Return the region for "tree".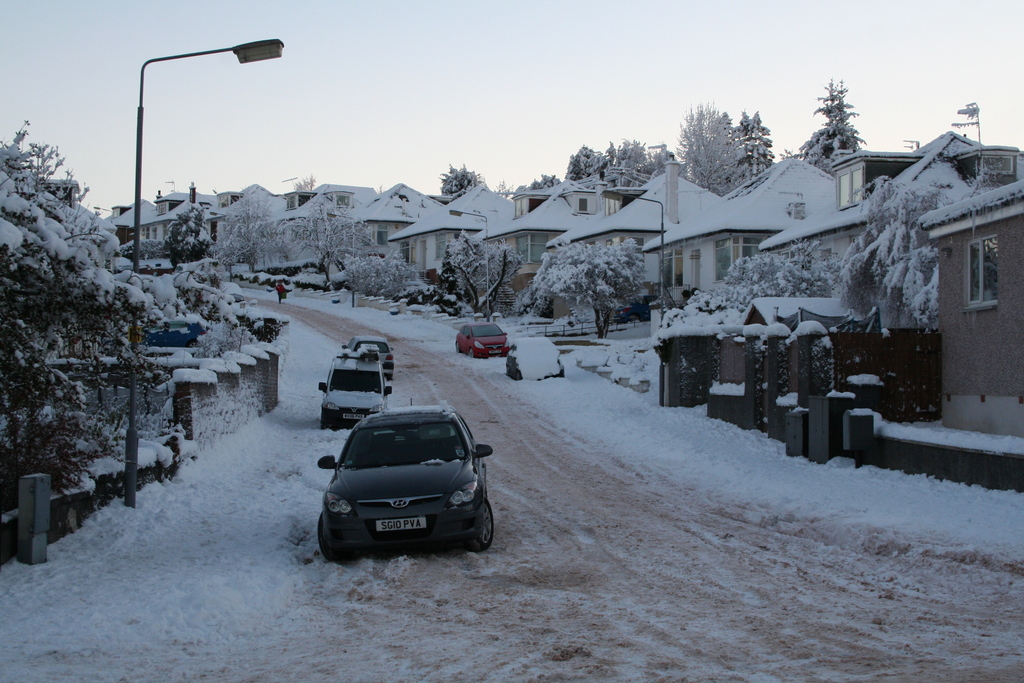
[216,190,295,273].
